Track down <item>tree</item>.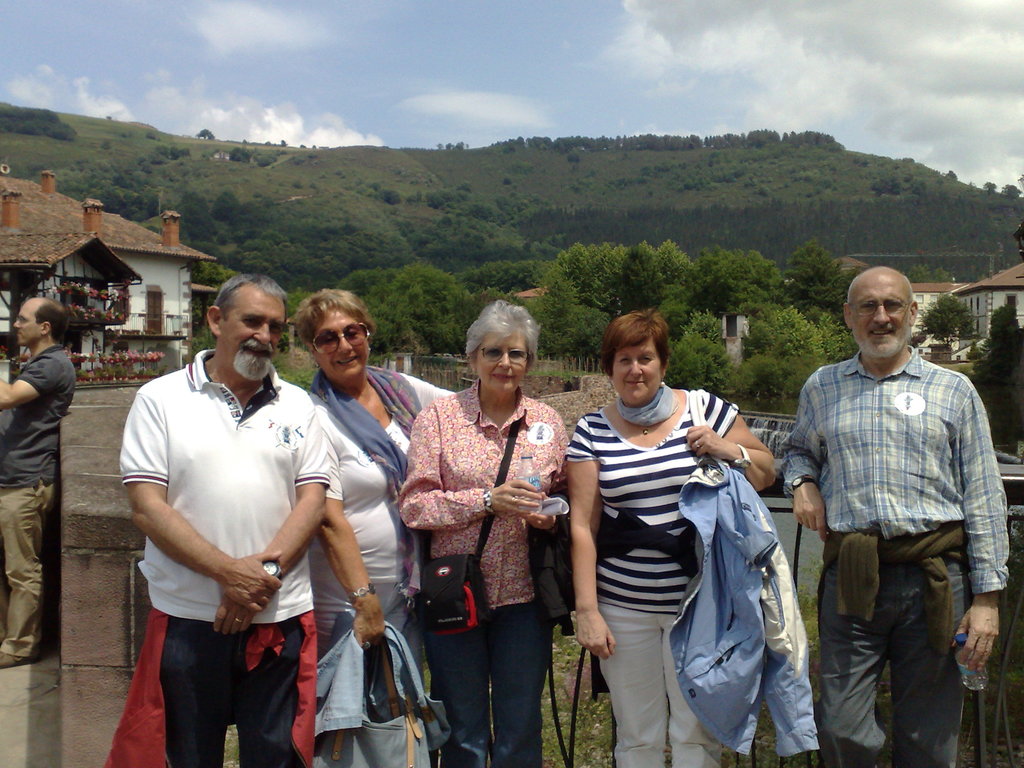
Tracked to (400,252,468,358).
